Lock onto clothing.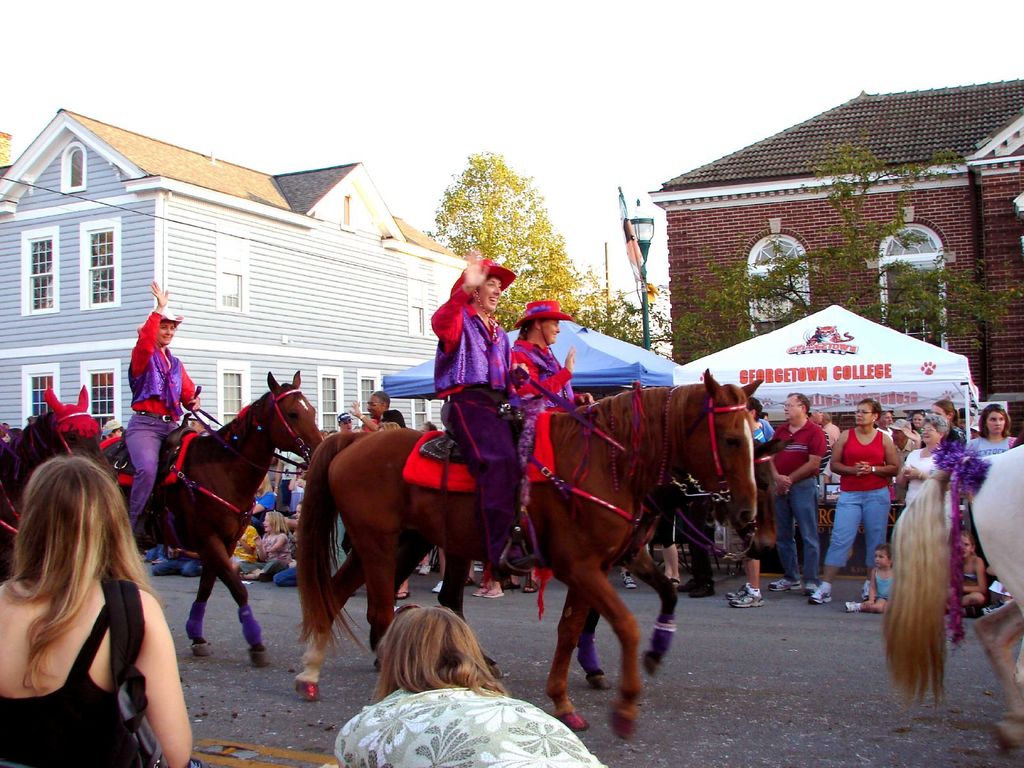
Locked: box=[435, 378, 525, 577].
